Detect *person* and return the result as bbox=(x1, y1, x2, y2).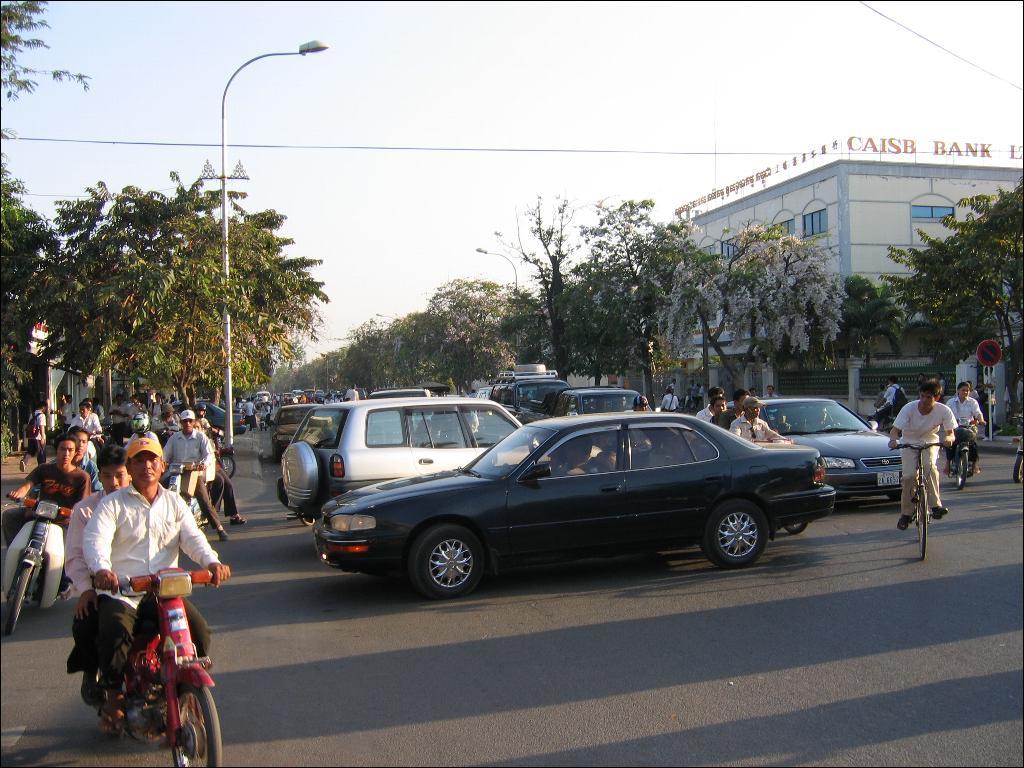
bbox=(10, 396, 60, 471).
